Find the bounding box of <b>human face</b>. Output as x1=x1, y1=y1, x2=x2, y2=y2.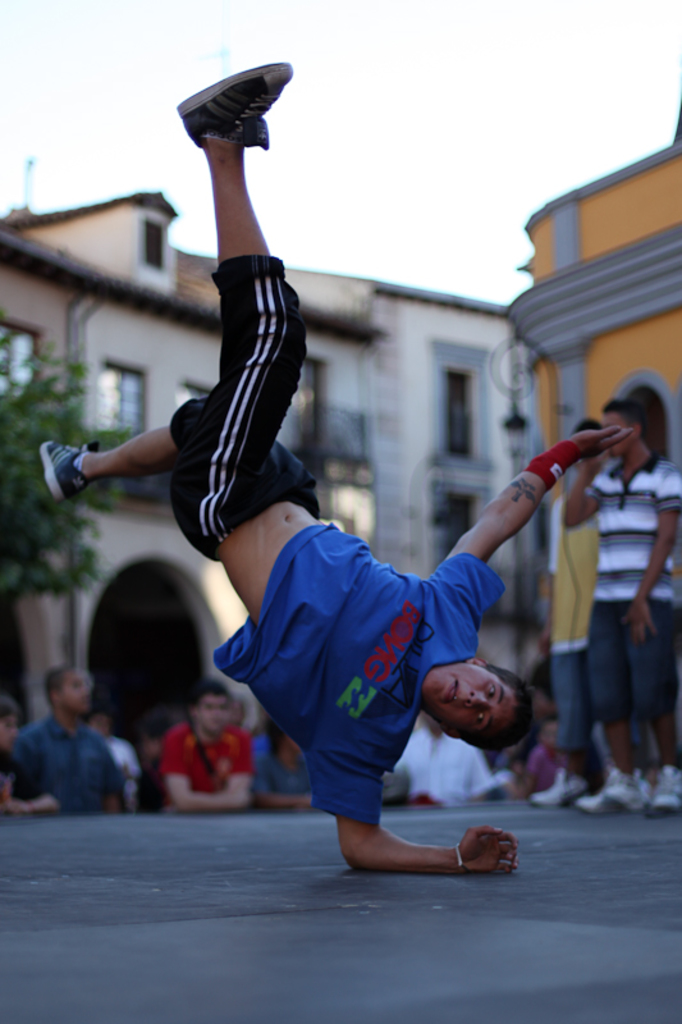
x1=599, y1=404, x2=628, y2=462.
